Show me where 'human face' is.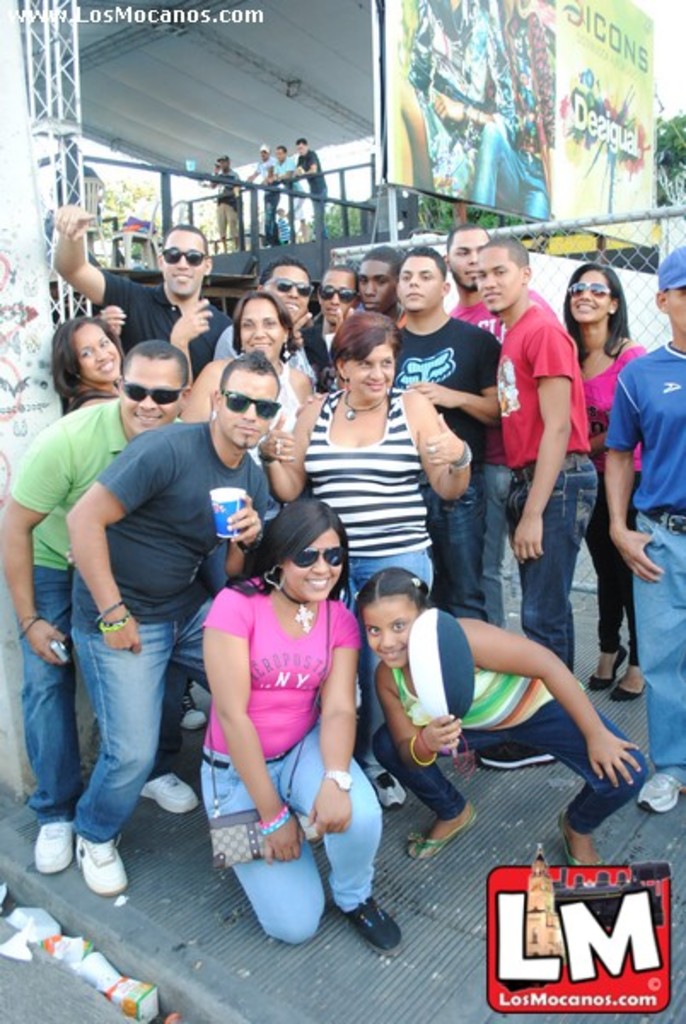
'human face' is at bbox=[162, 225, 200, 297].
